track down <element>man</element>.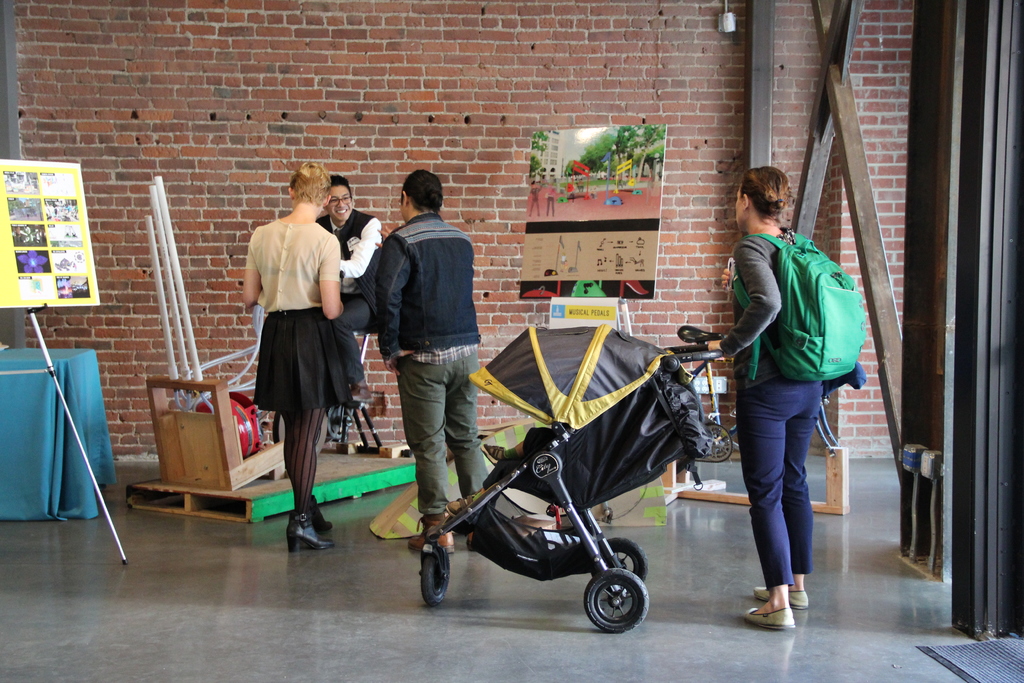
Tracked to bbox=(353, 173, 493, 532).
